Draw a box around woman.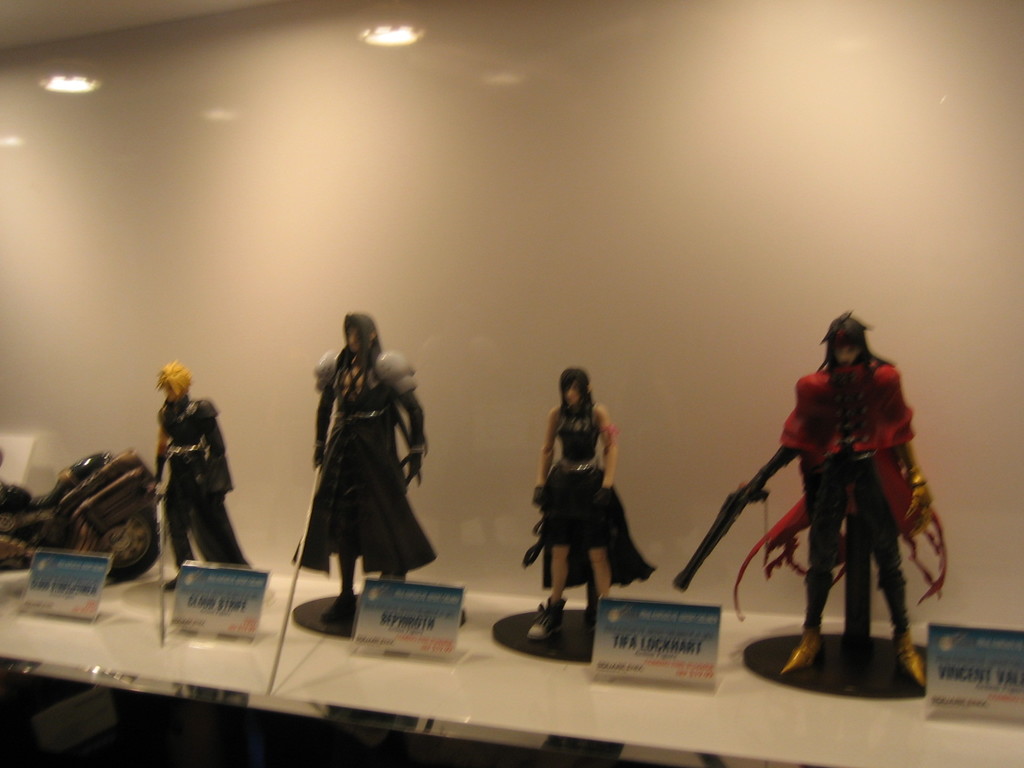
<region>524, 365, 642, 627</region>.
